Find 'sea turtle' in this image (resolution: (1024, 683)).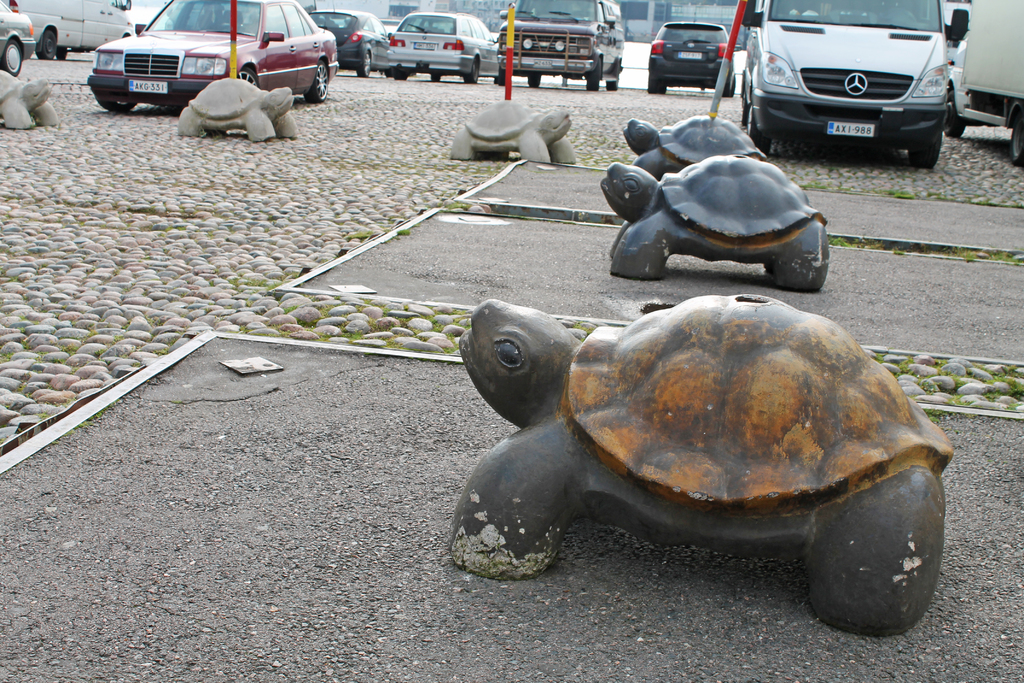
<bbox>616, 107, 770, 176</bbox>.
